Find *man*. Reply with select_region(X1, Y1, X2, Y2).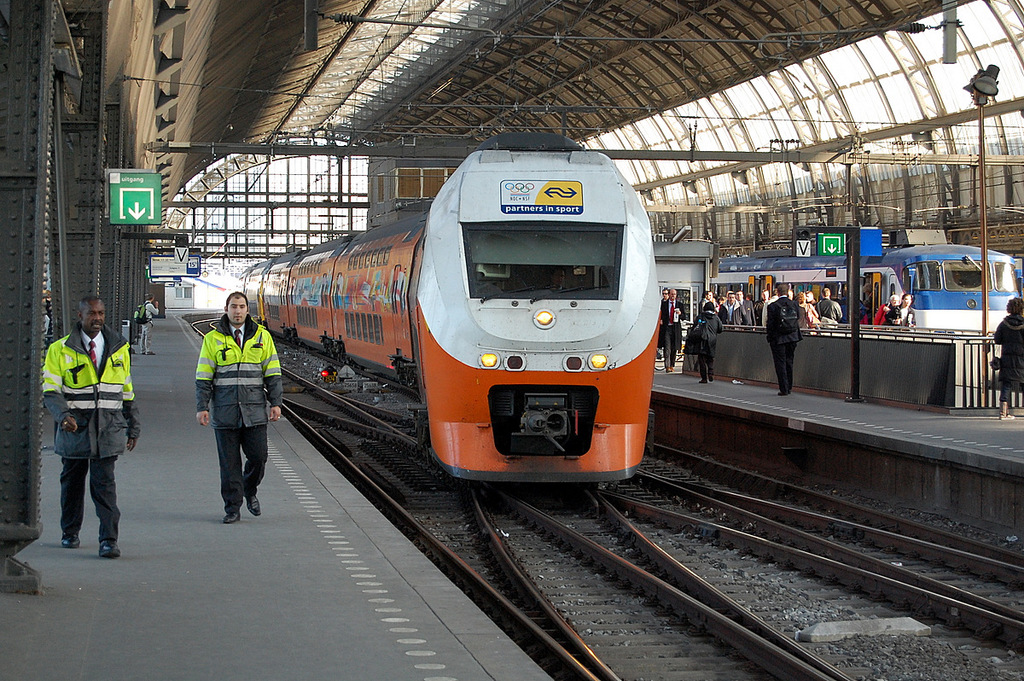
select_region(140, 295, 164, 361).
